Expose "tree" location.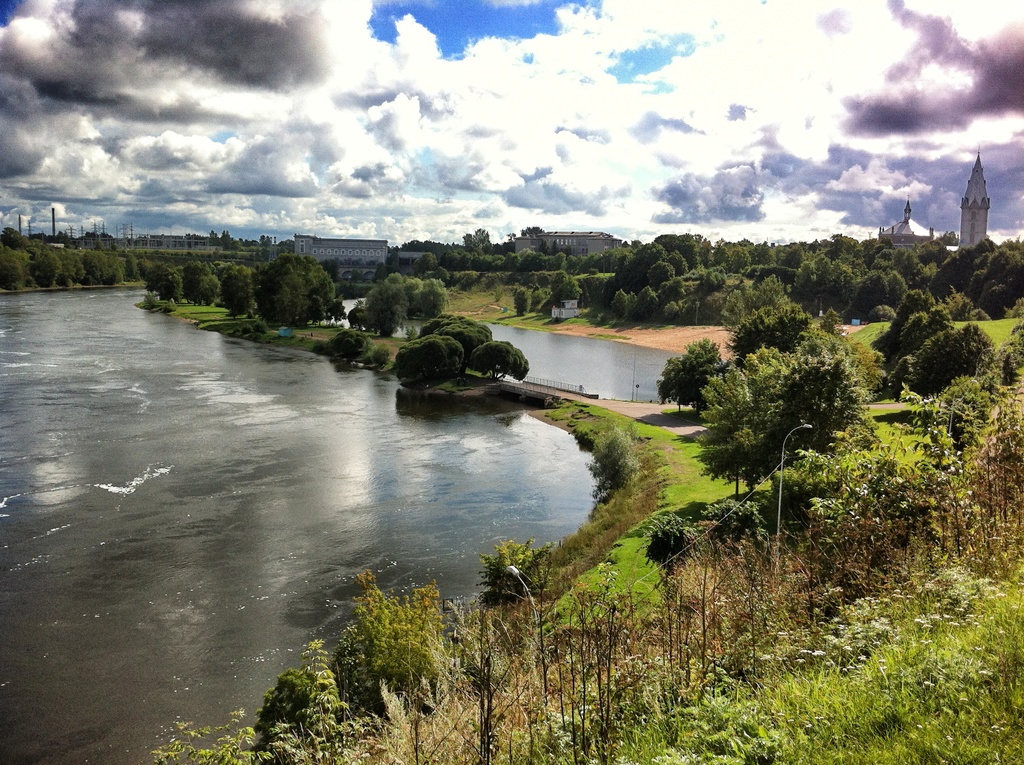
Exposed at Rect(254, 250, 342, 335).
